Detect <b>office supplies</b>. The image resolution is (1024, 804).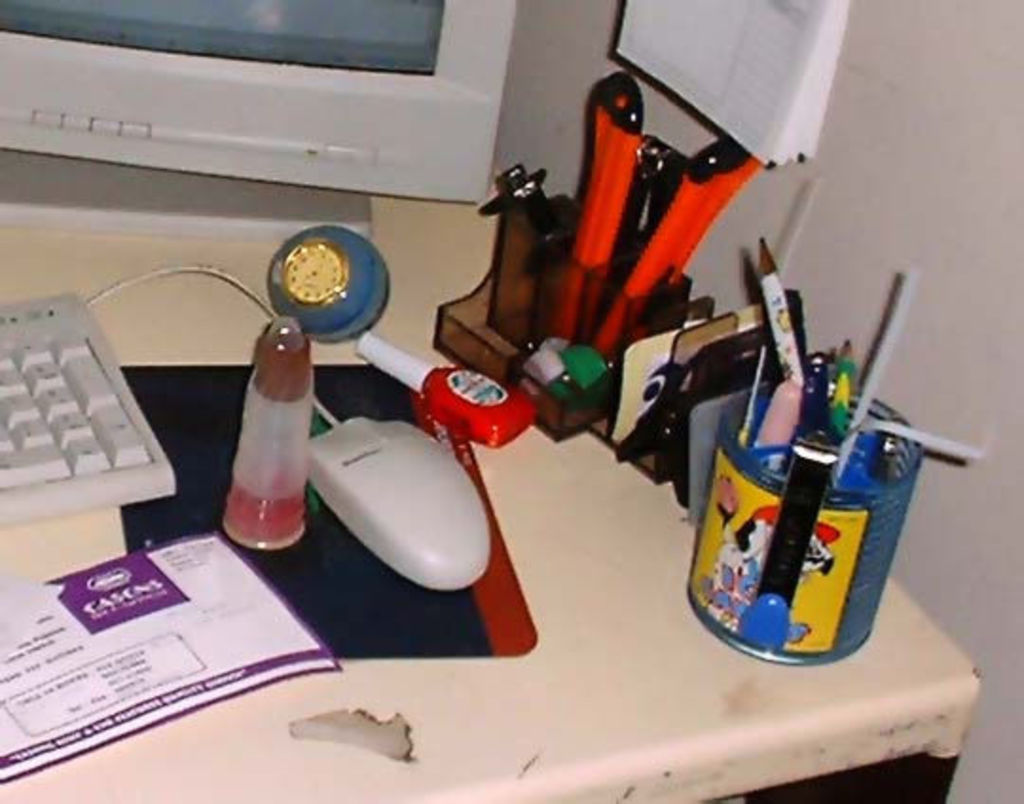
834, 430, 887, 484.
